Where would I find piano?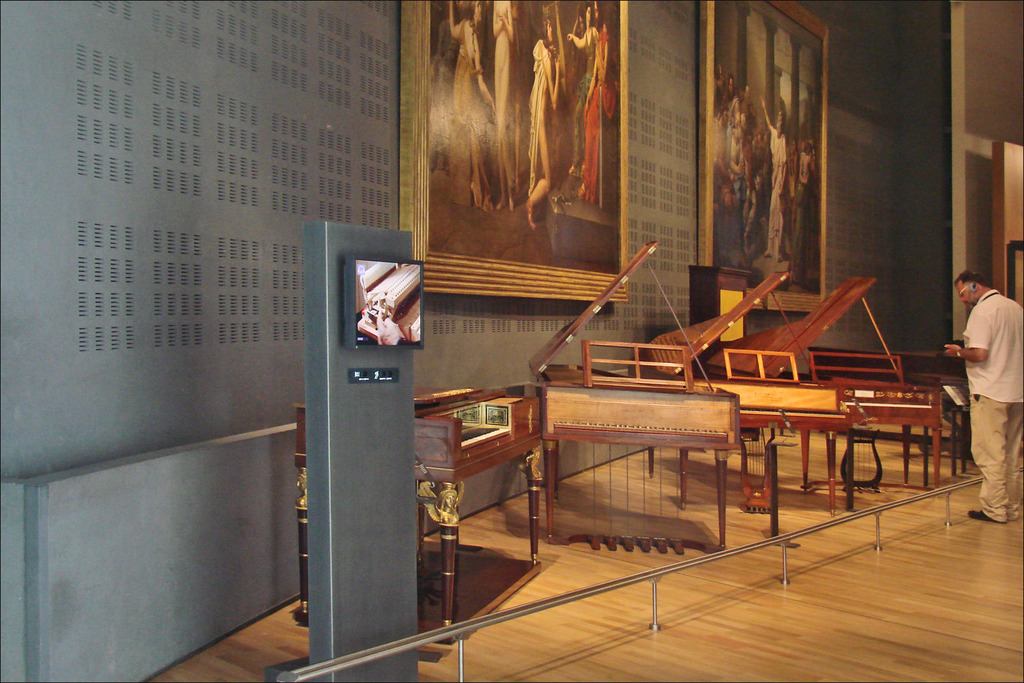
At detection(771, 265, 963, 487).
